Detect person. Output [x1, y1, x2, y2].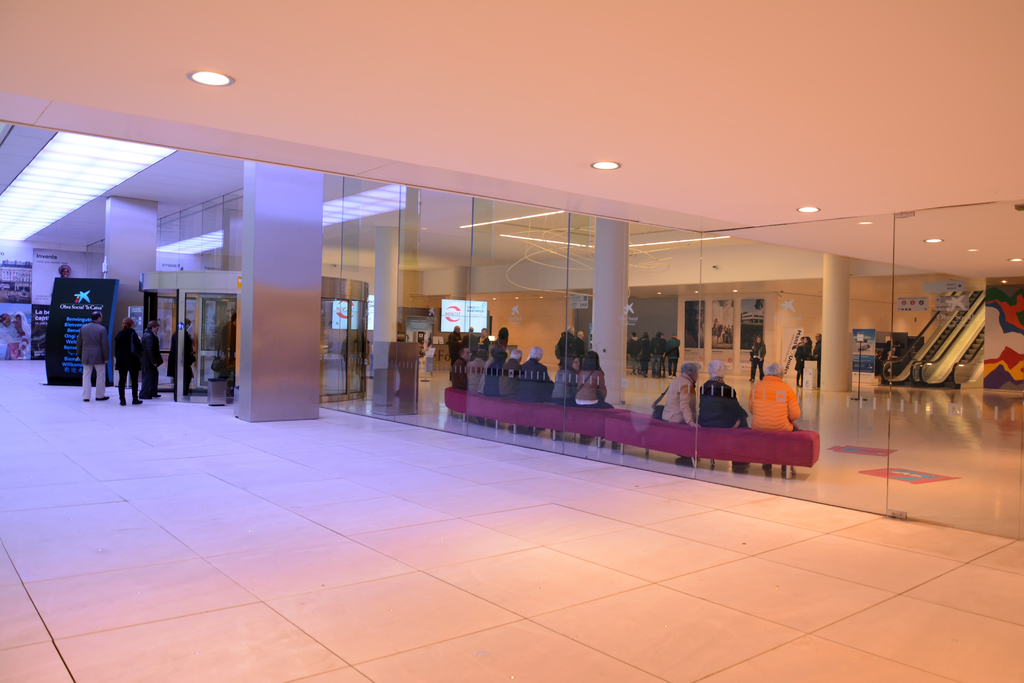
[76, 309, 111, 402].
